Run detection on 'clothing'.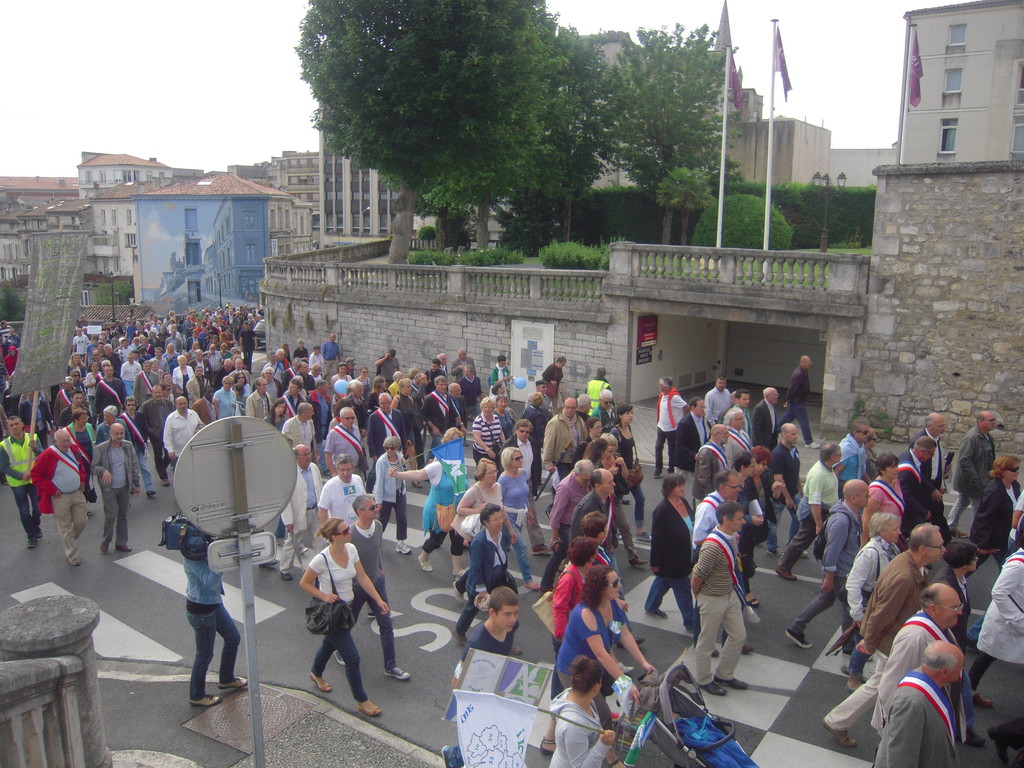
Result: (320,337,342,381).
